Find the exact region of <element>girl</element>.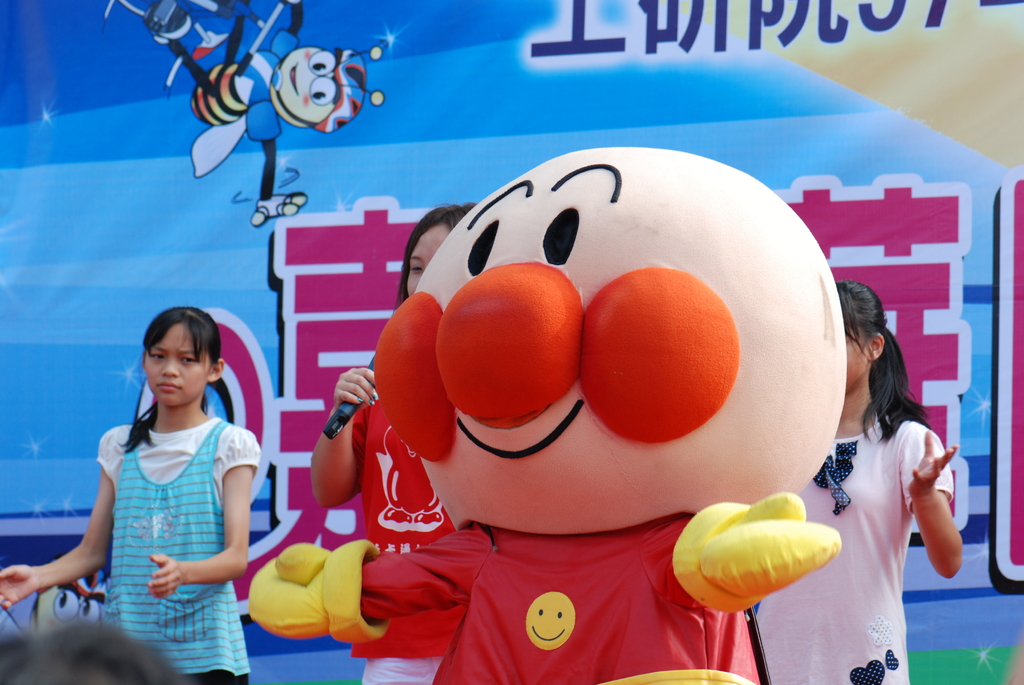
Exact region: pyautogui.locateOnScreen(749, 283, 963, 684).
